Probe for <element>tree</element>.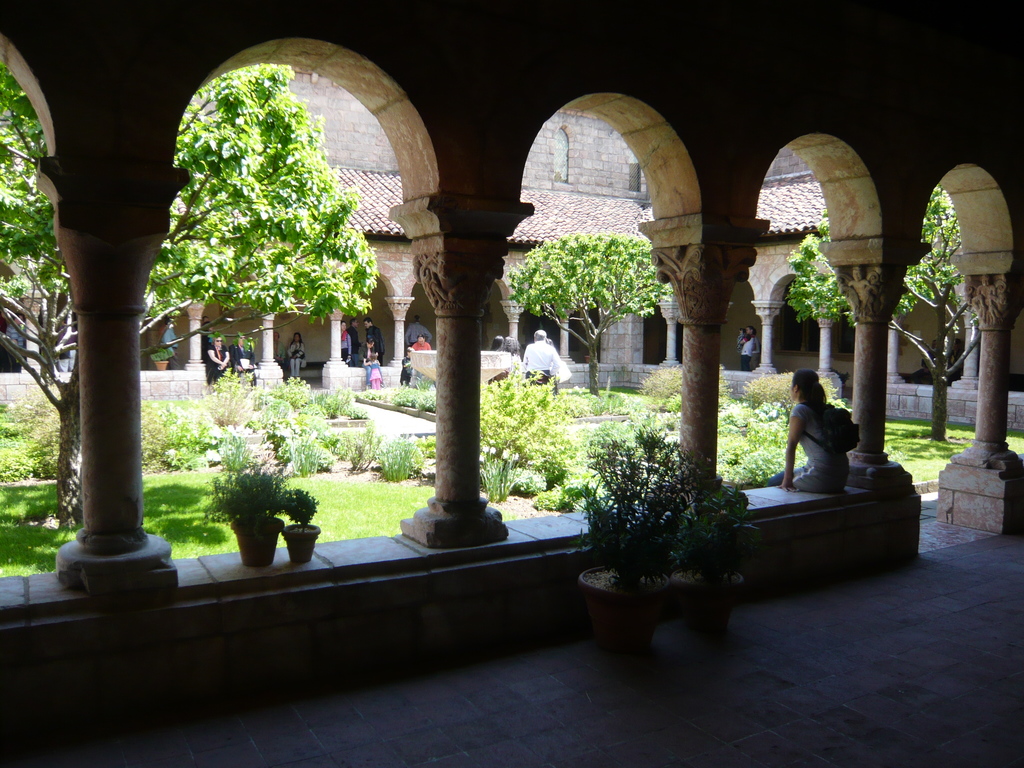
Probe result: {"left": 789, "top": 188, "right": 985, "bottom": 445}.
